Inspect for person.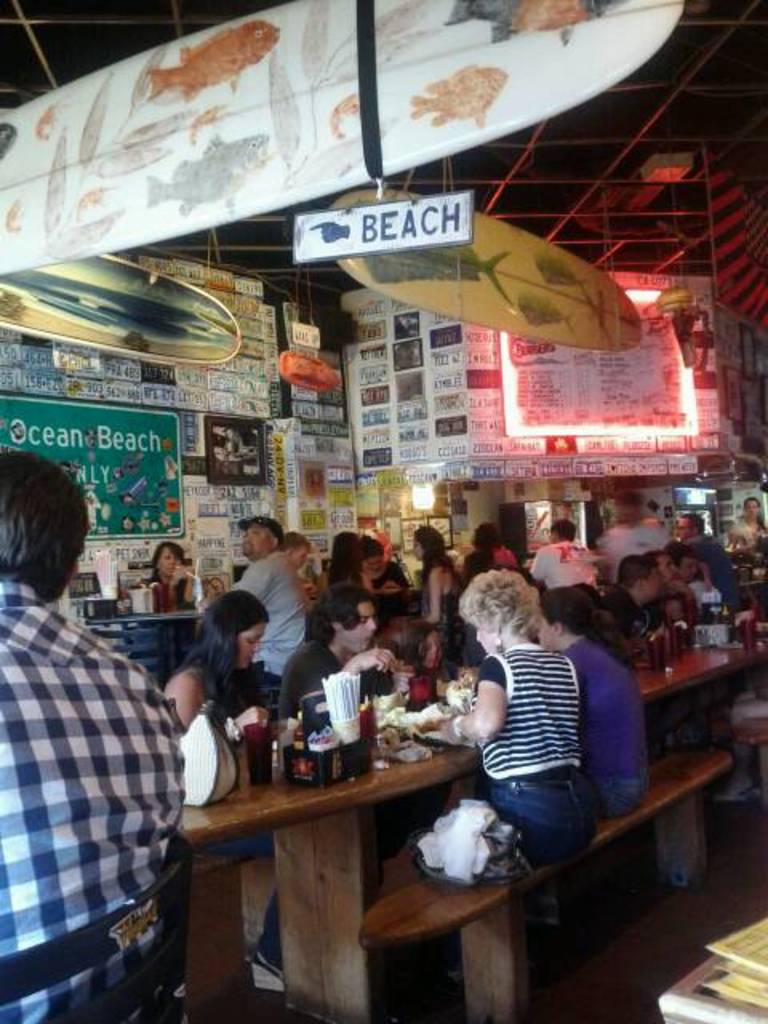
Inspection: [597,494,666,576].
